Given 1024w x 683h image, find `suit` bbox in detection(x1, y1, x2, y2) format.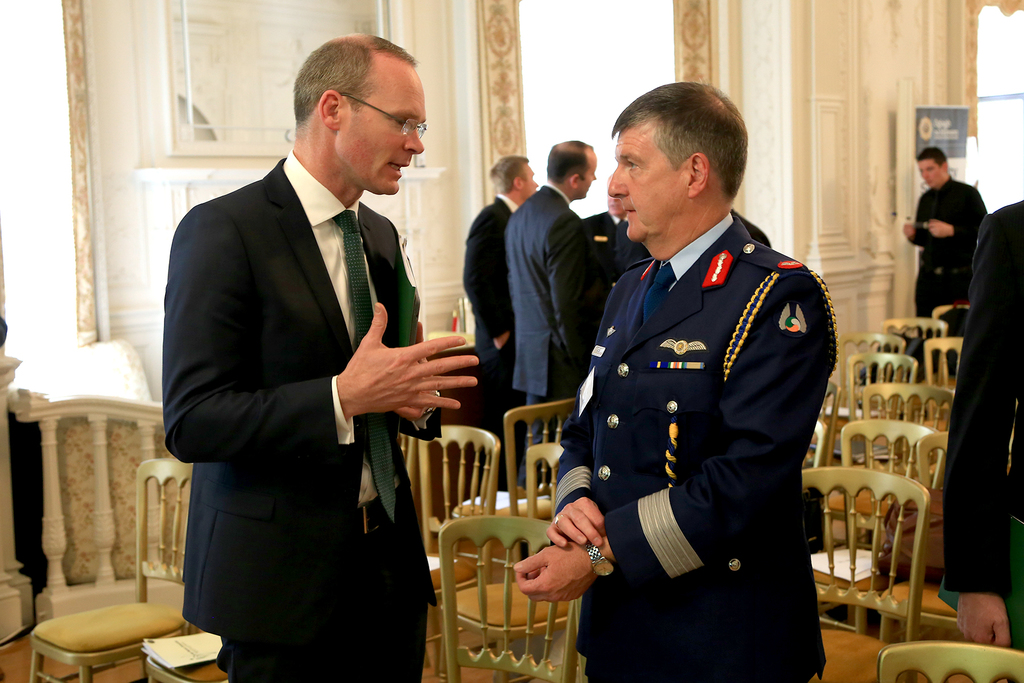
detection(504, 184, 609, 487).
